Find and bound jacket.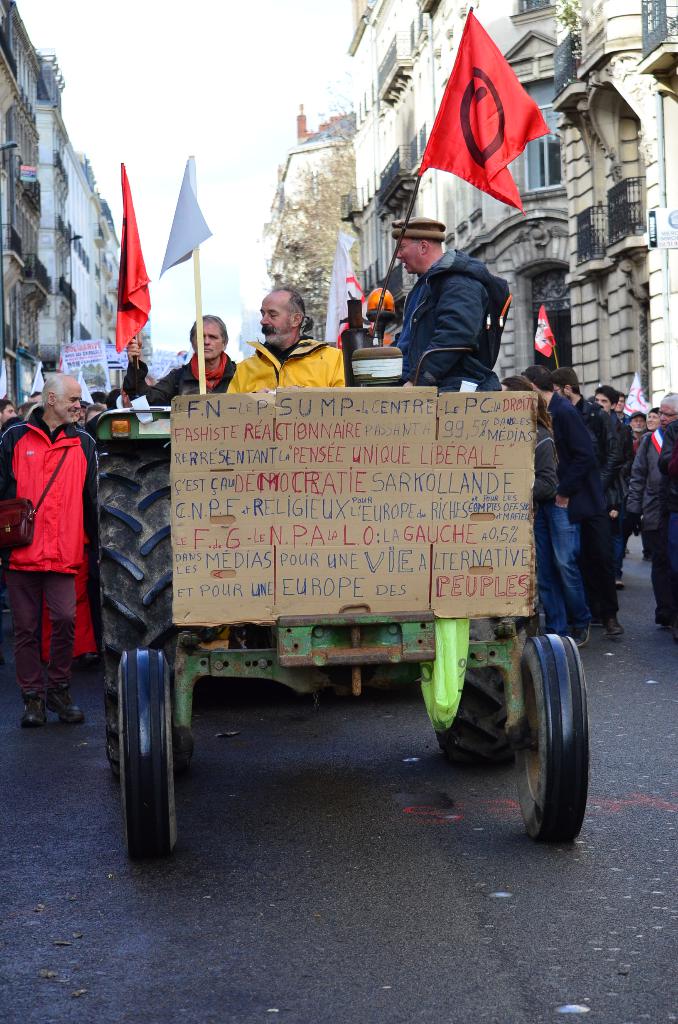
Bound: 140:346:254:408.
